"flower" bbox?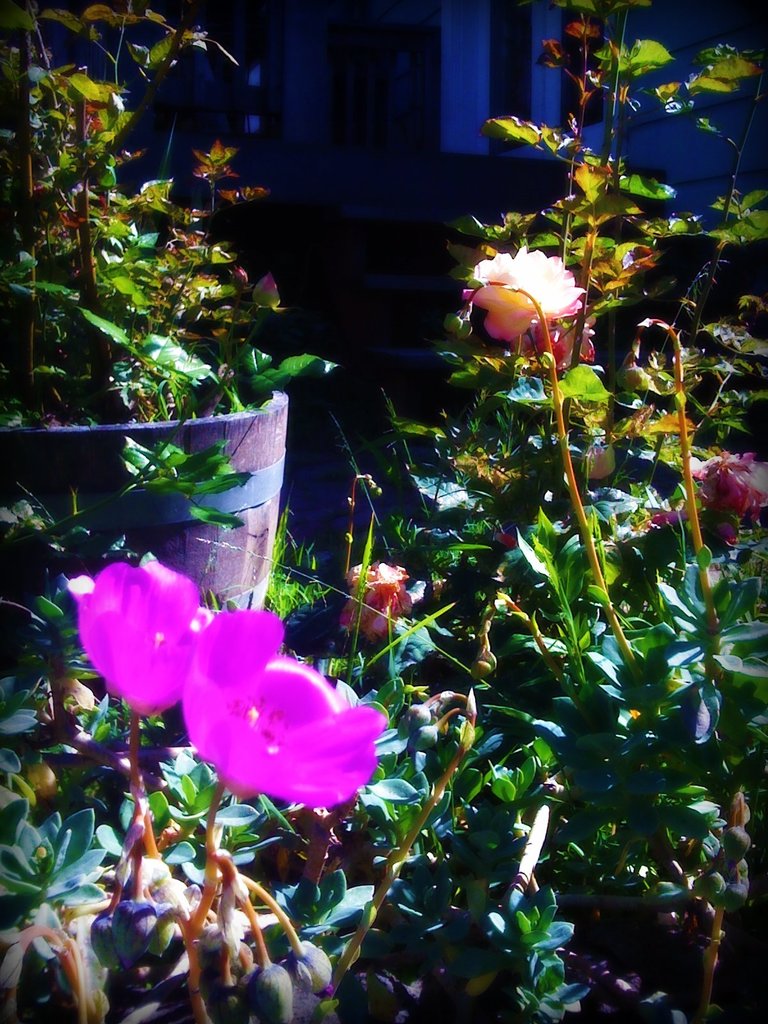
(left=474, top=253, right=582, bottom=342)
